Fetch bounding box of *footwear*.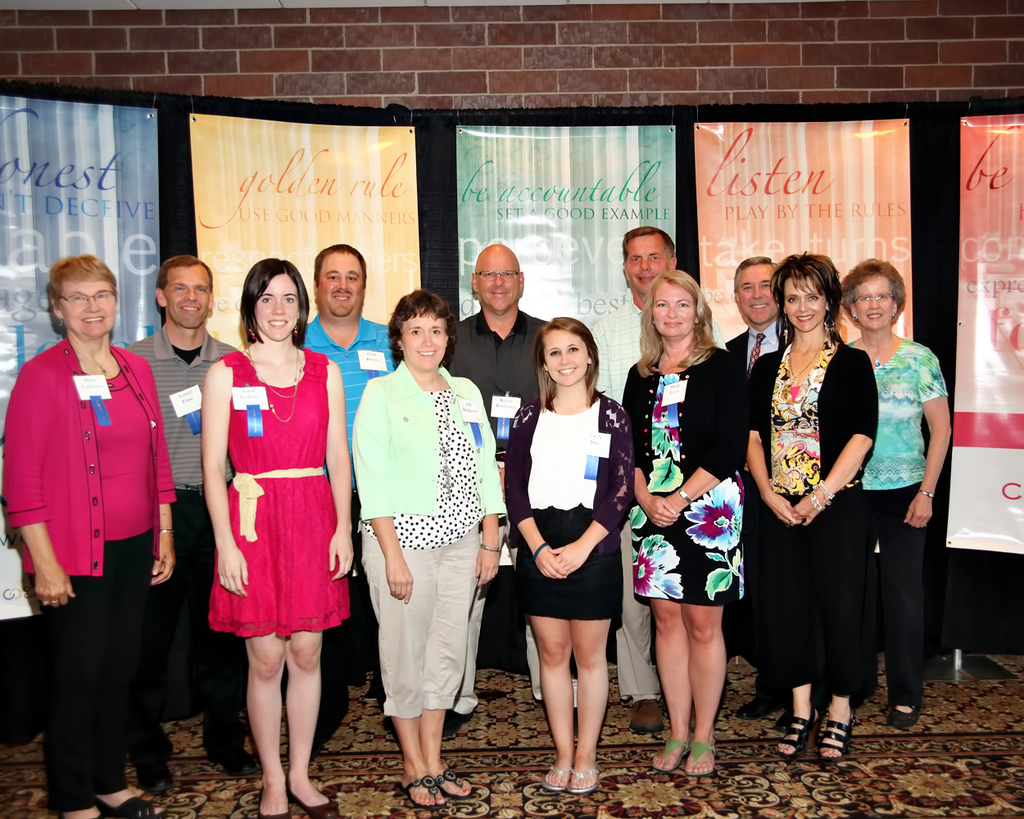
Bbox: BBox(404, 771, 450, 812).
